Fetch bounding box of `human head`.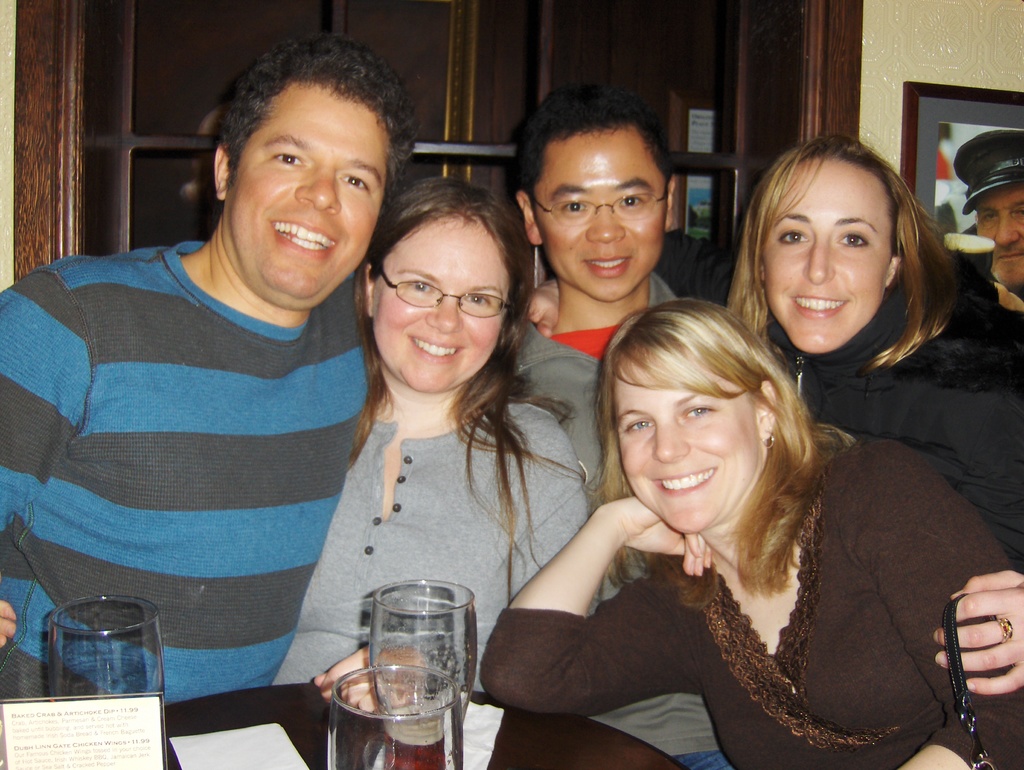
Bbox: <box>353,200,519,363</box>.
